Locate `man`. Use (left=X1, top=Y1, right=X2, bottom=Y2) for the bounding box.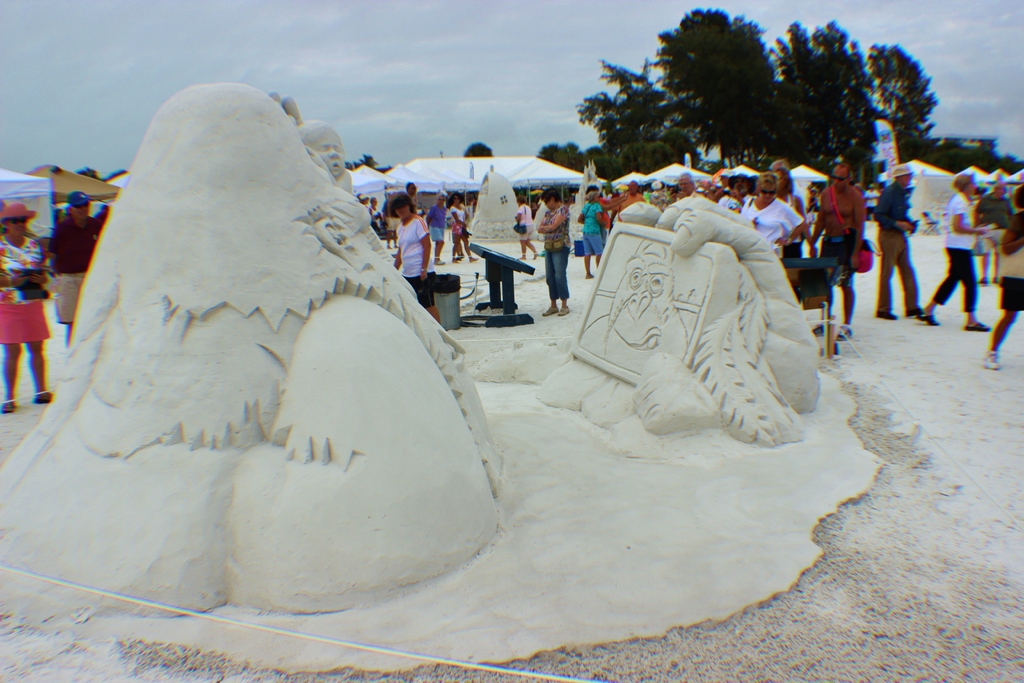
(left=672, top=170, right=700, bottom=199).
